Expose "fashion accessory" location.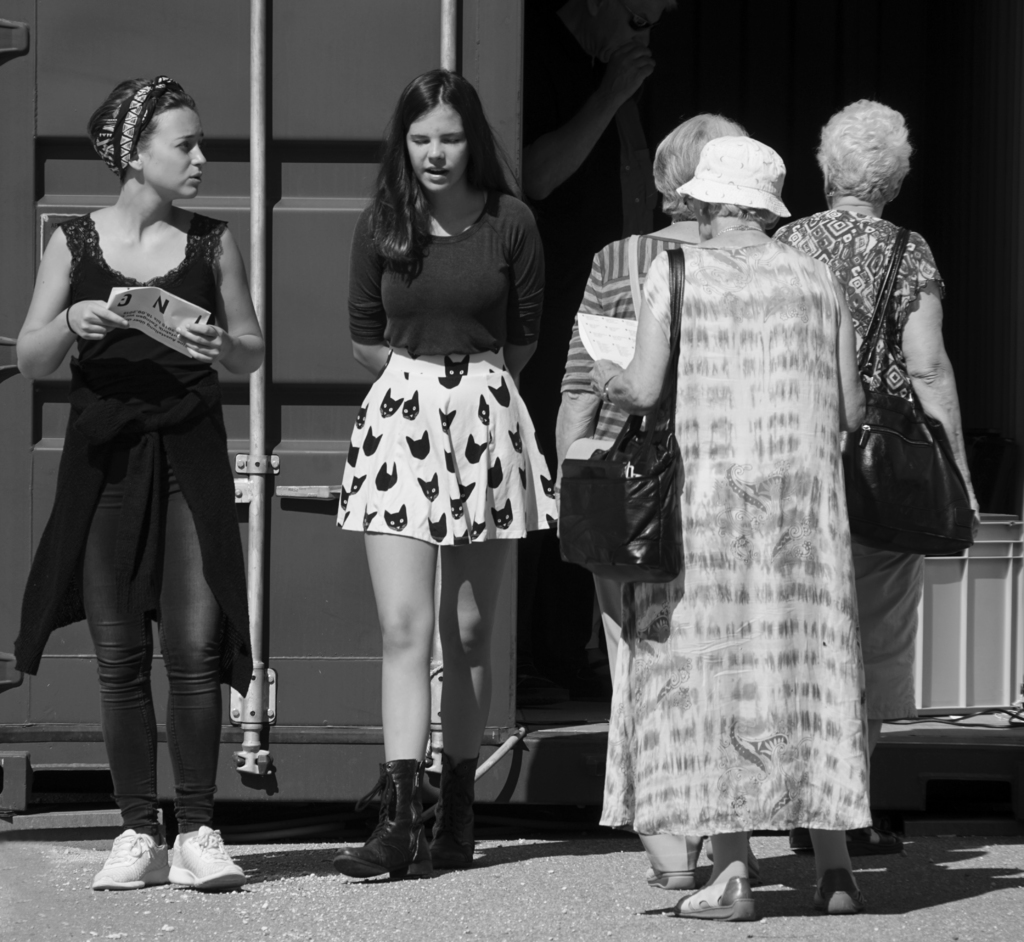
Exposed at 886 196 895 204.
